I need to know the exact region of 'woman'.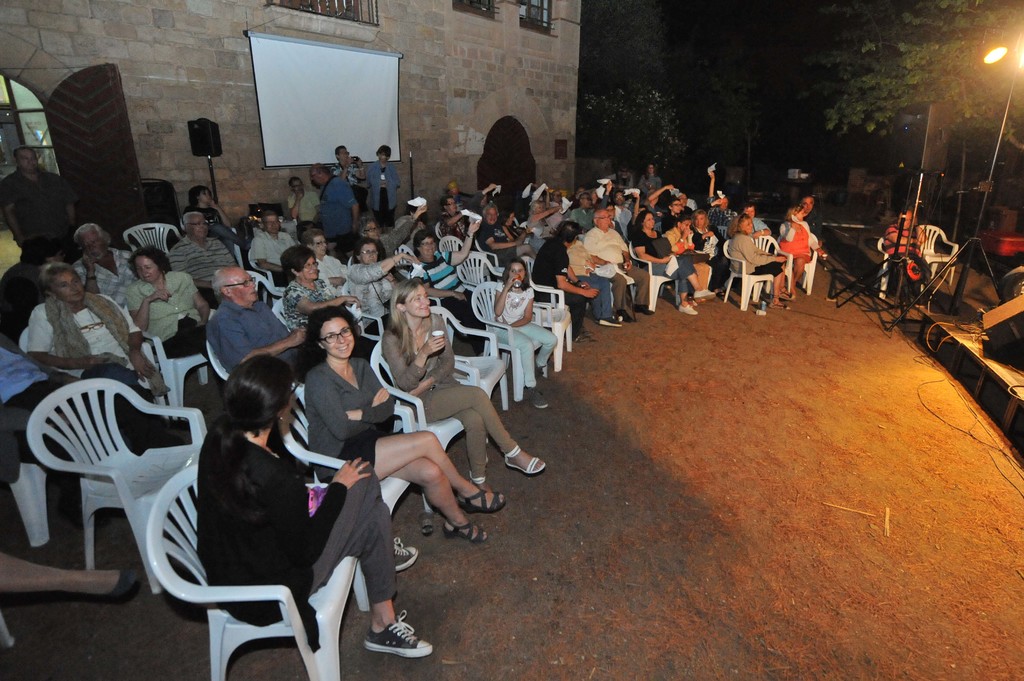
Region: crop(780, 205, 829, 300).
